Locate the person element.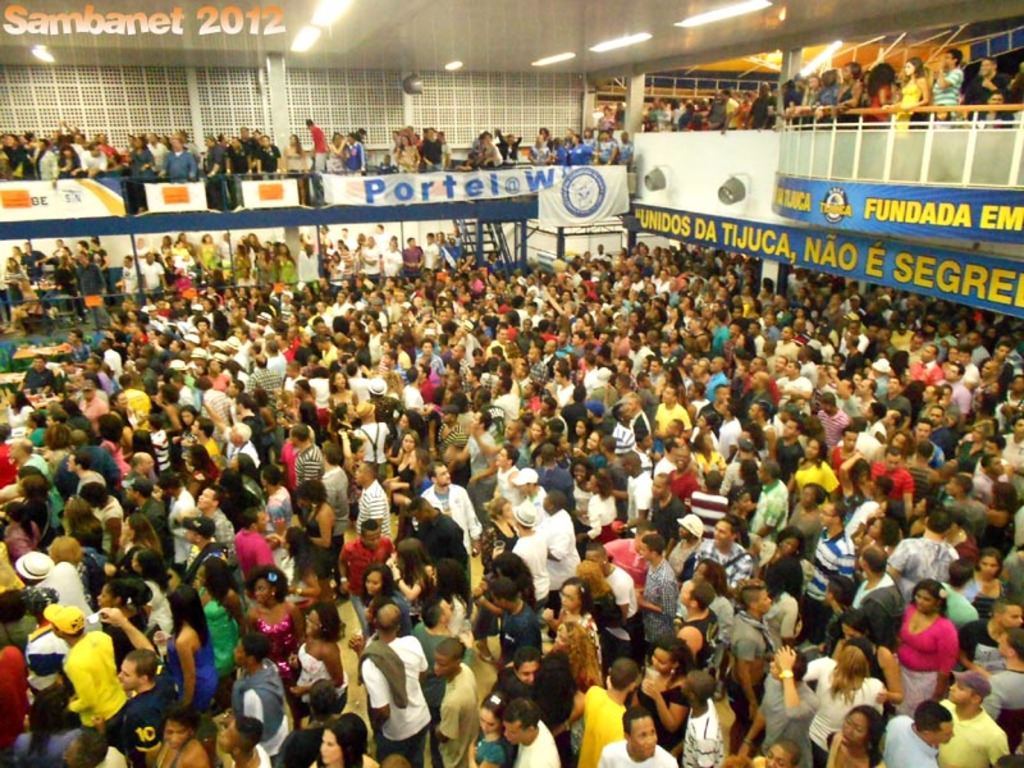
Element bbox: <bbox>40, 600, 131, 733</bbox>.
